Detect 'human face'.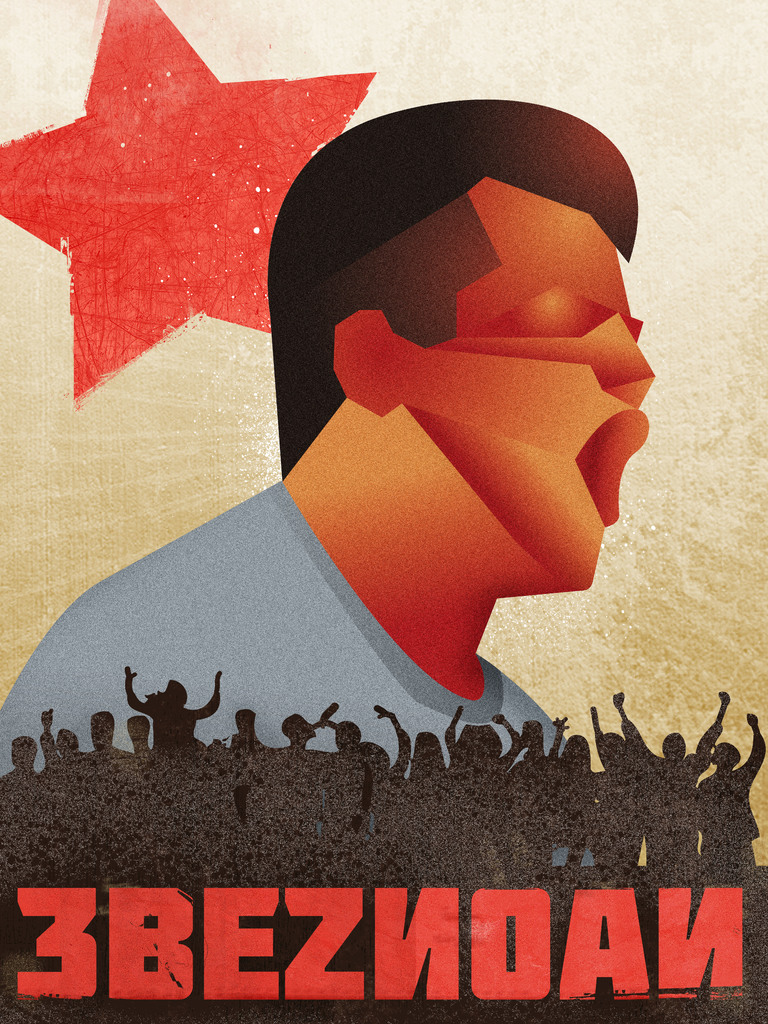
Detected at [left=424, top=206, right=650, bottom=589].
